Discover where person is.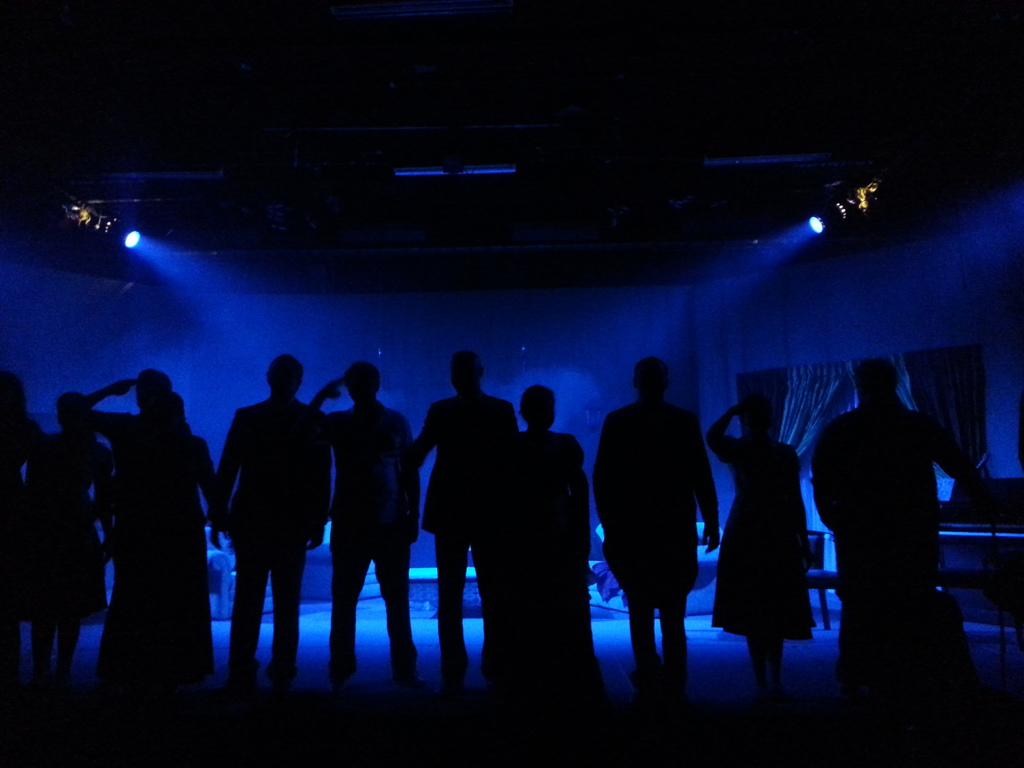
Discovered at <box>475,378,599,674</box>.
